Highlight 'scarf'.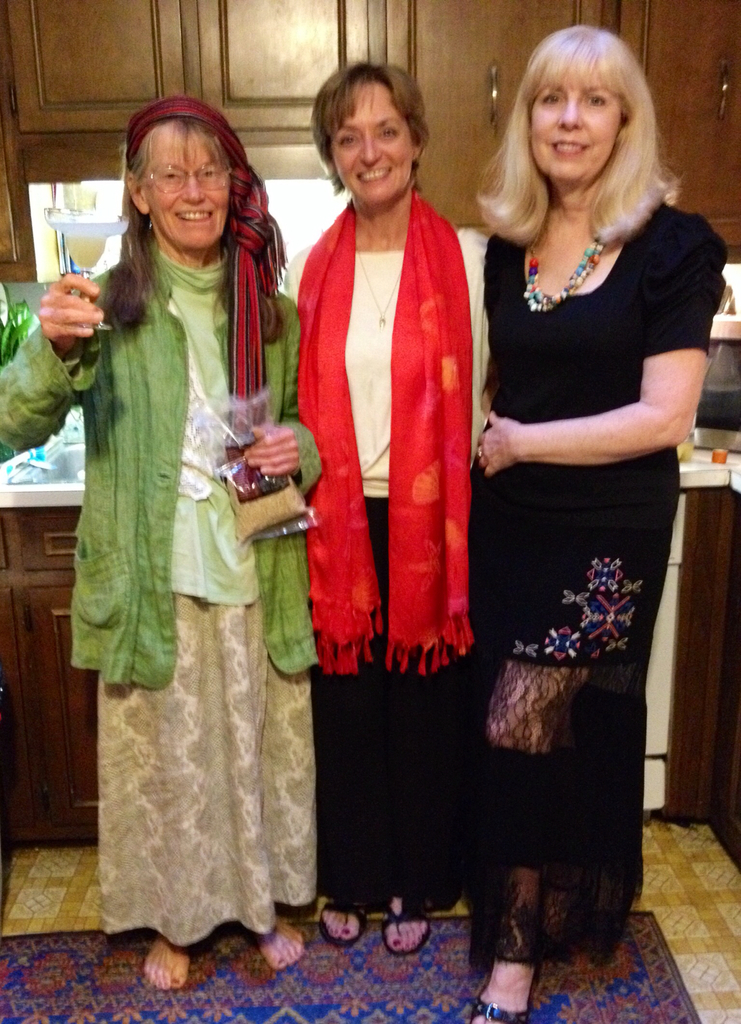
Highlighted region: 291,183,476,673.
